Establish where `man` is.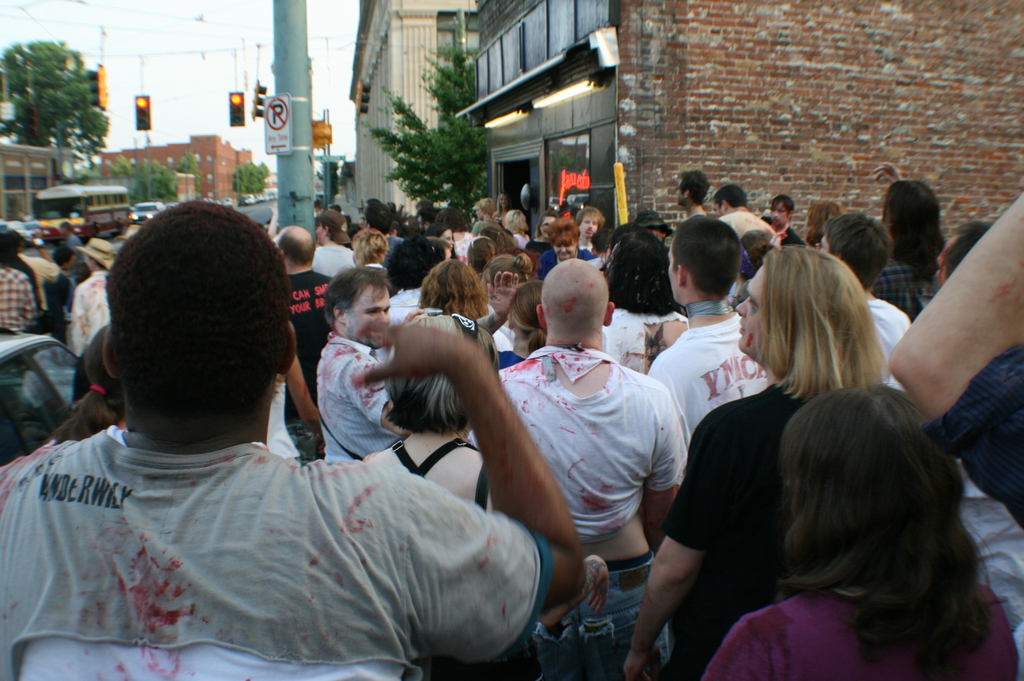
Established at <region>382, 236, 517, 351</region>.
